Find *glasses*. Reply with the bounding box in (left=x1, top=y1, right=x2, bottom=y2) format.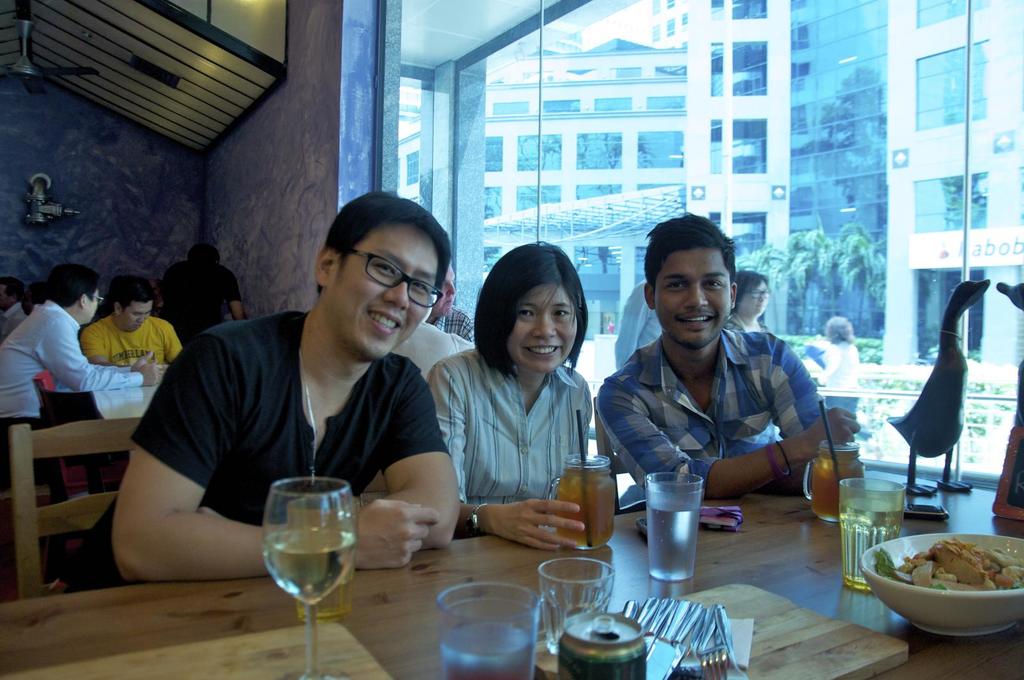
(left=343, top=248, right=444, bottom=308).
